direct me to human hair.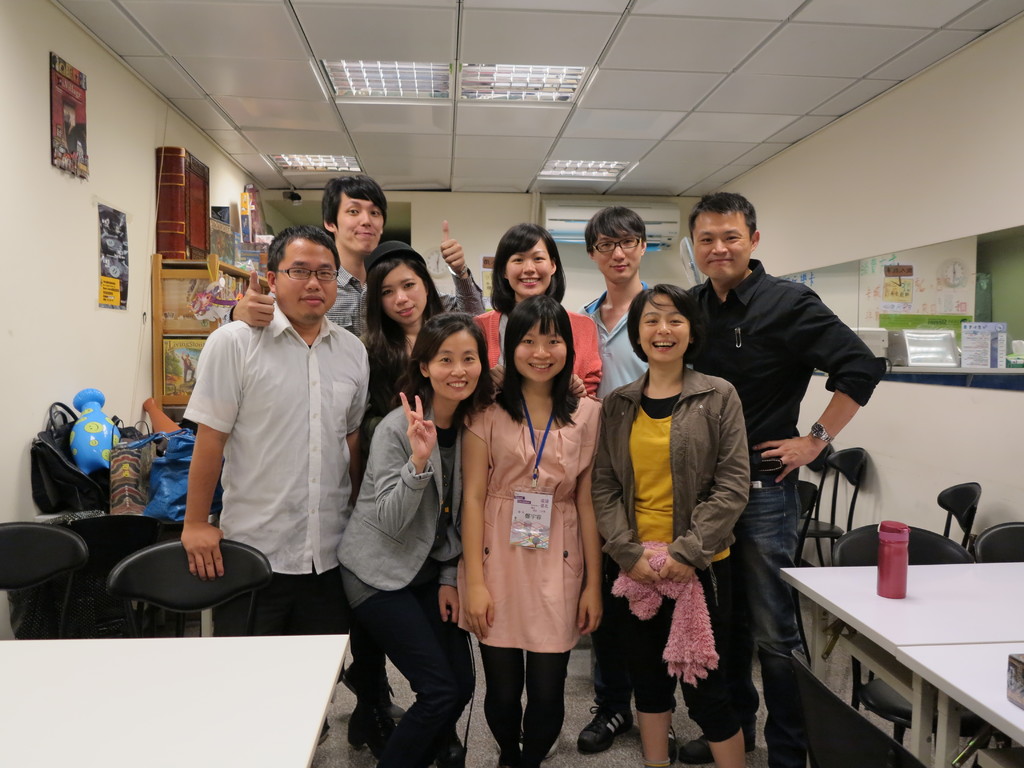
Direction: {"x1": 624, "y1": 283, "x2": 697, "y2": 364}.
